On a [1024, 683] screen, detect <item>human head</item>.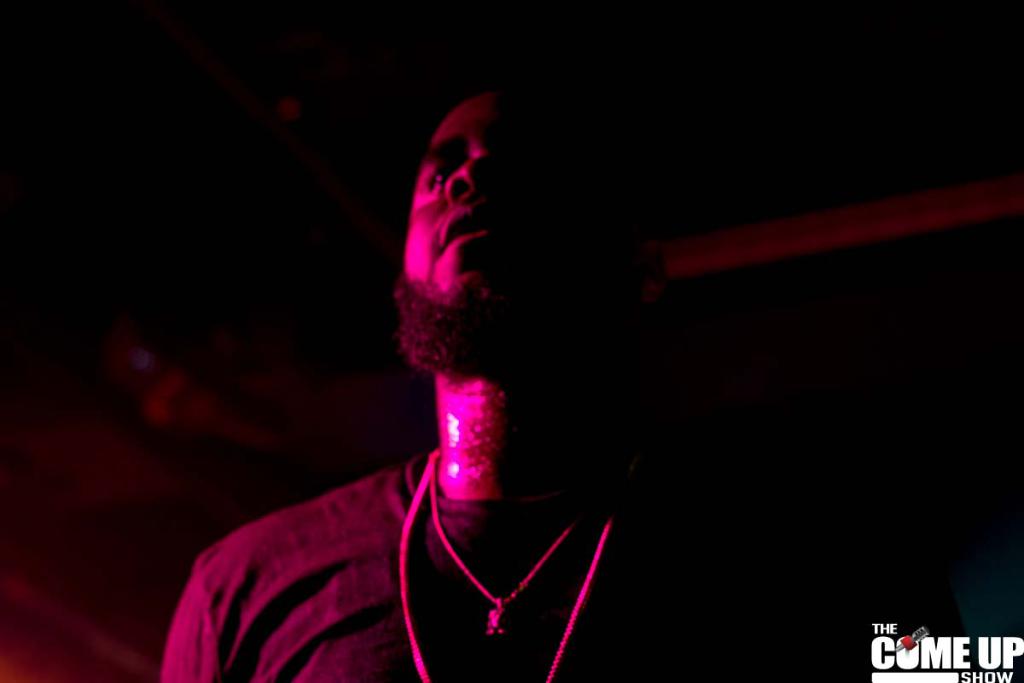
BBox(394, 94, 515, 302).
